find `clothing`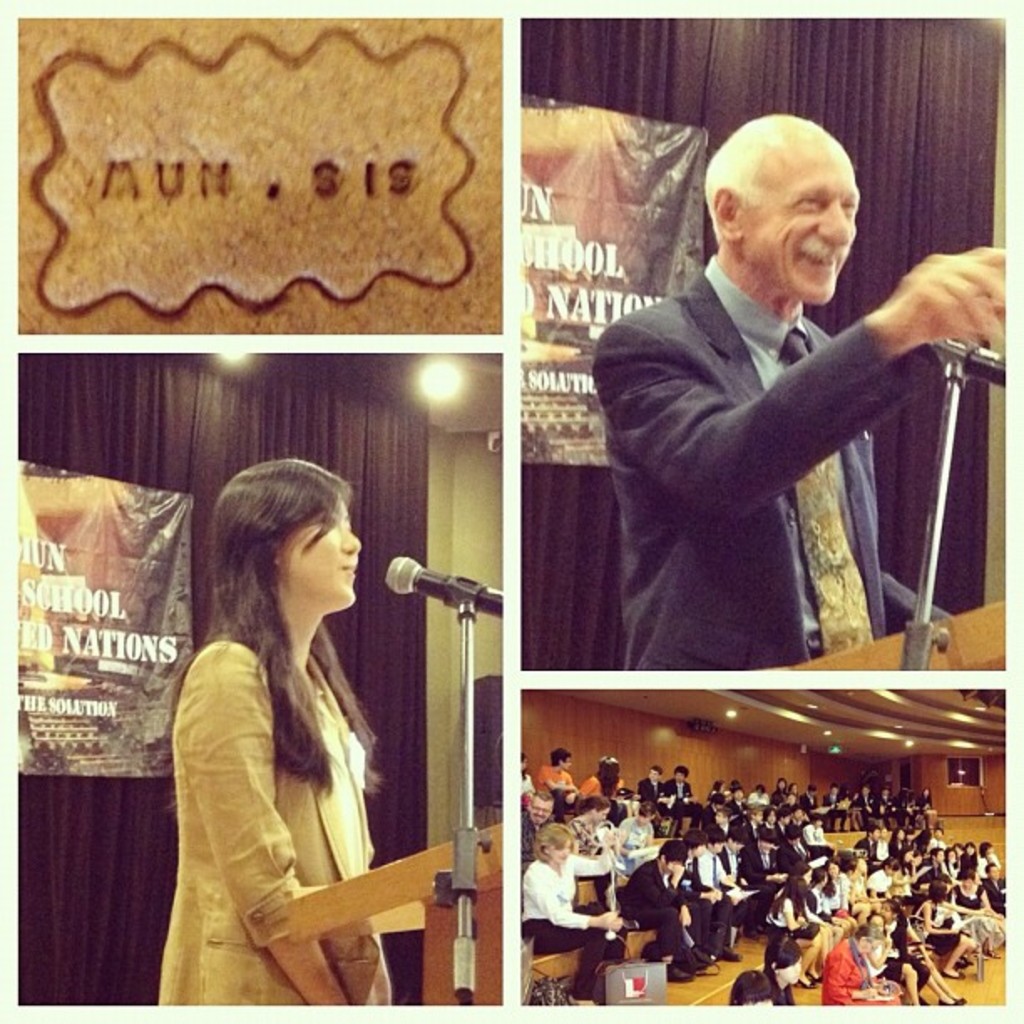
<box>741,848,781,905</box>
